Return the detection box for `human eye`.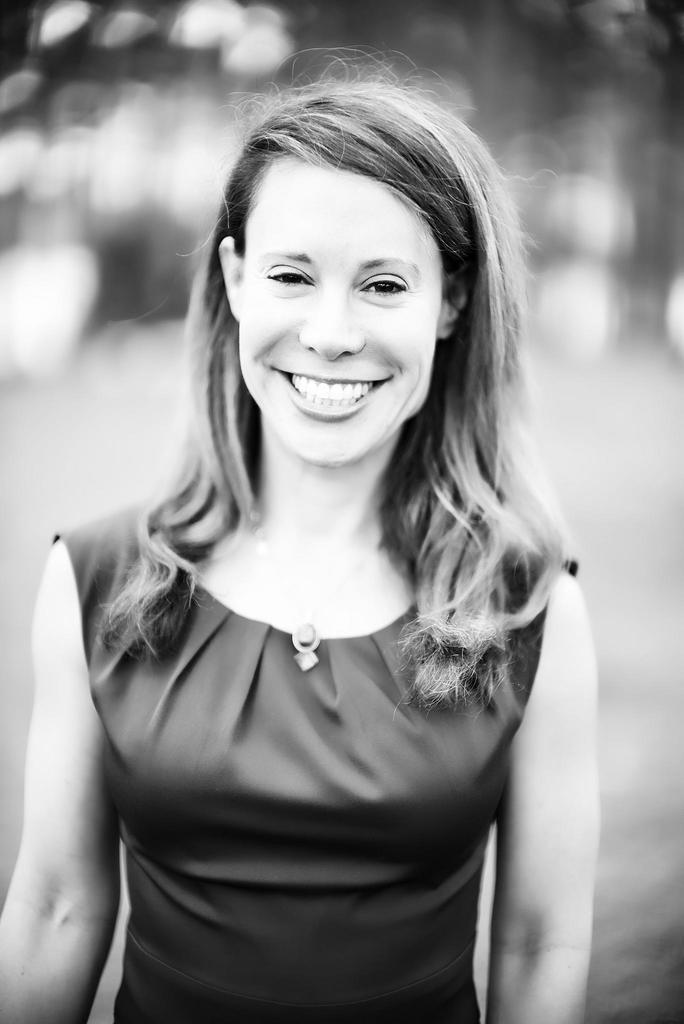
pyautogui.locateOnScreen(261, 260, 314, 289).
